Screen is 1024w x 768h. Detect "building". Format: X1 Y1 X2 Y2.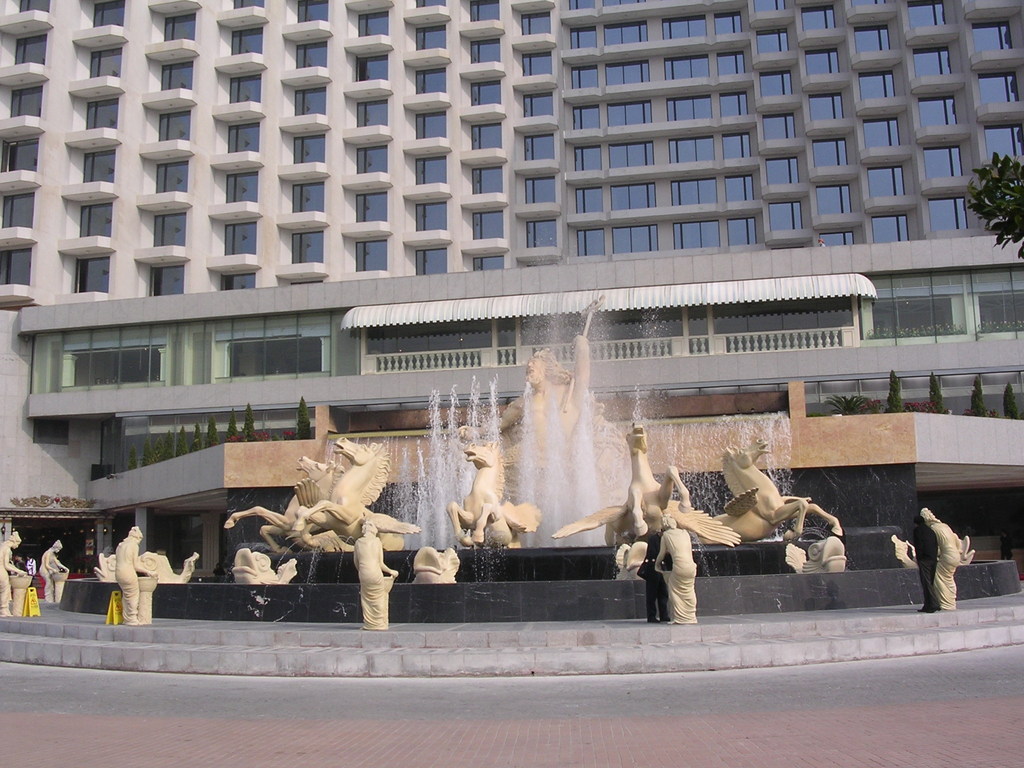
0 0 1023 582.
